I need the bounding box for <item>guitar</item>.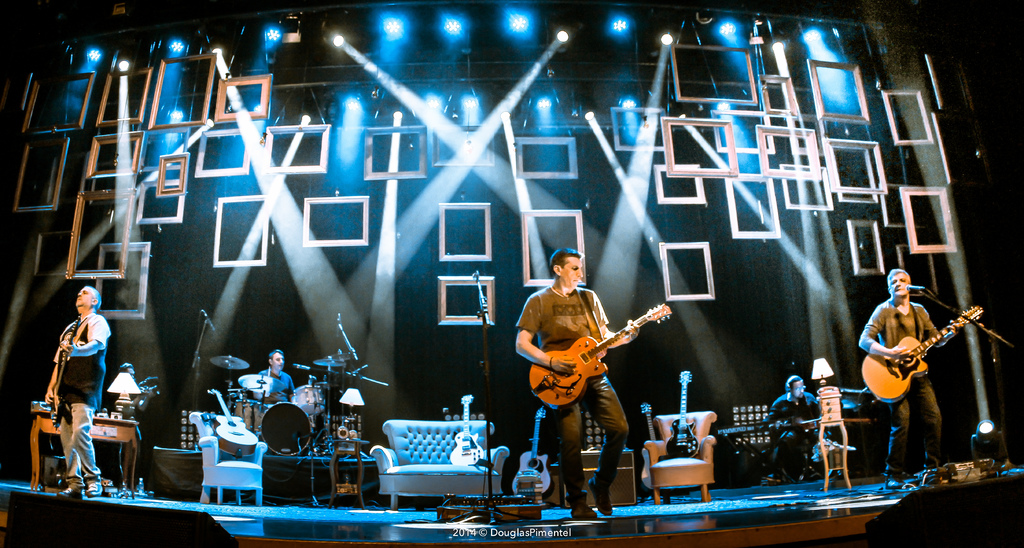
Here it is: <region>636, 398, 660, 498</region>.
